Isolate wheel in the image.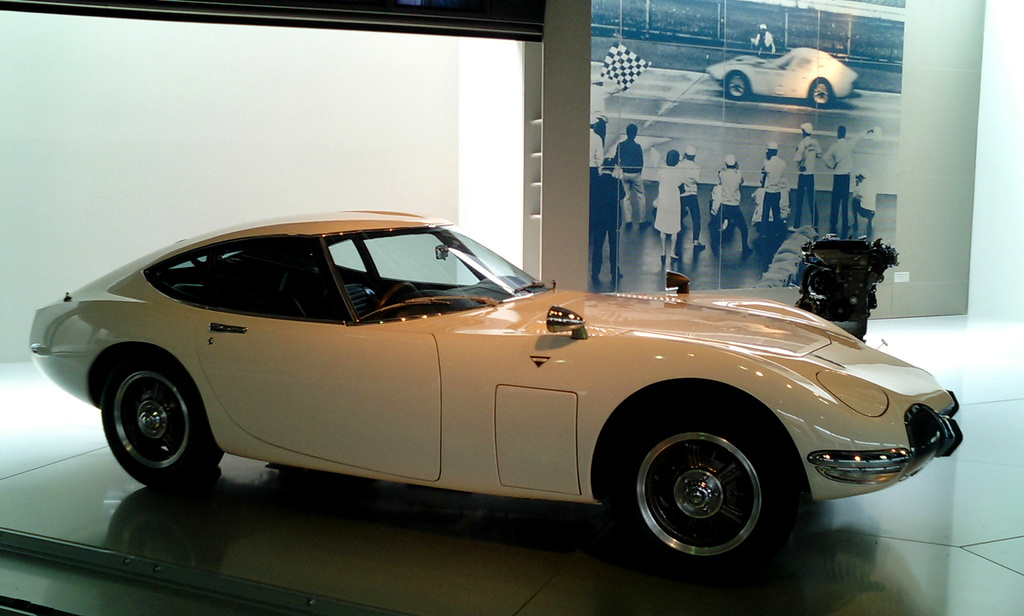
Isolated region: rect(627, 427, 793, 560).
